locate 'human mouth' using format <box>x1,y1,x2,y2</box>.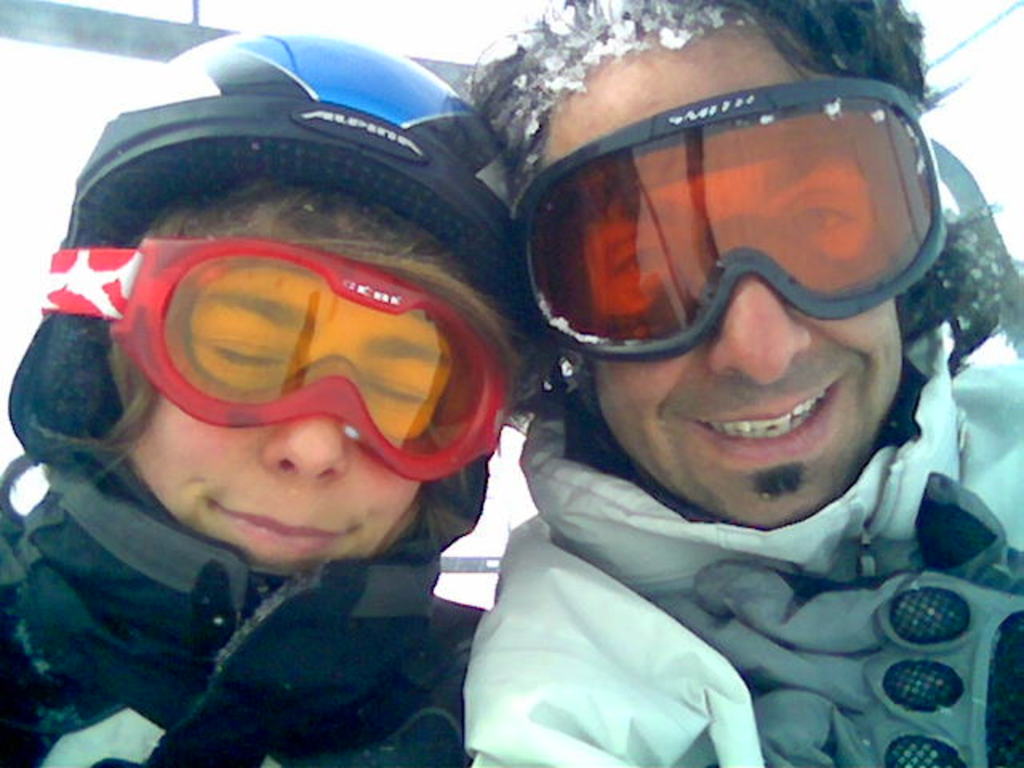
<box>682,373,848,469</box>.
